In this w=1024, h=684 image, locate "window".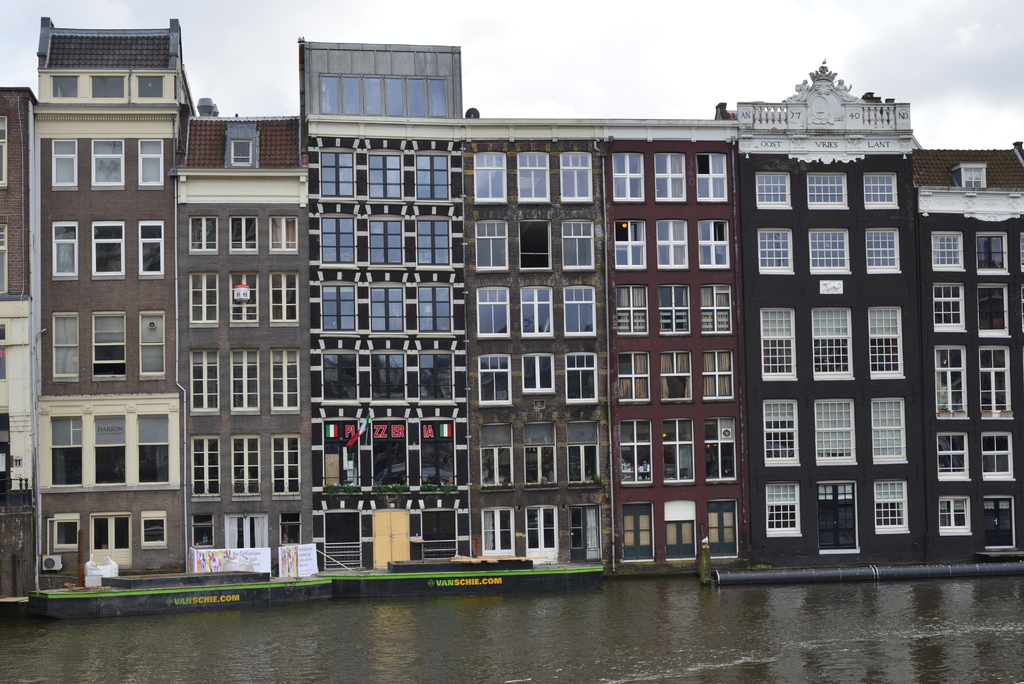
Bounding box: 131 69 164 103.
